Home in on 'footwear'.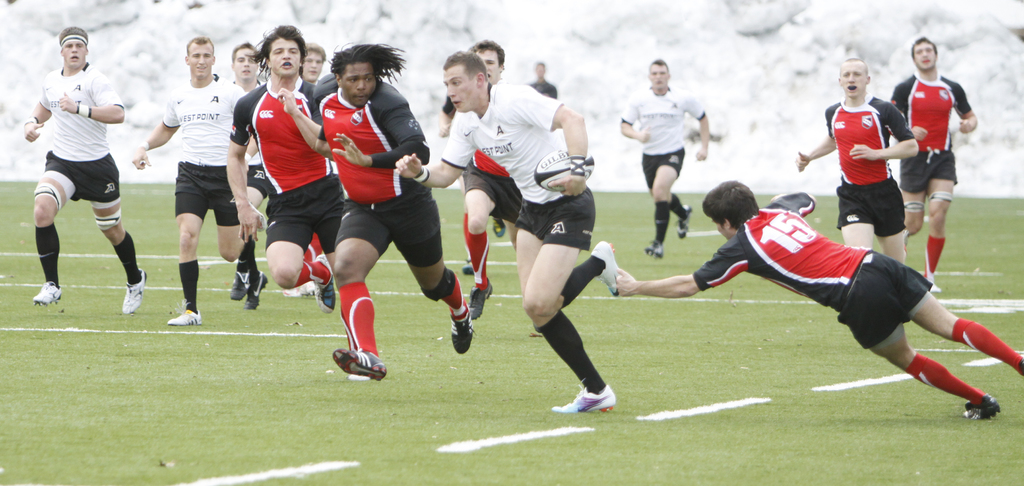
Homed in at bbox=[471, 280, 492, 320].
